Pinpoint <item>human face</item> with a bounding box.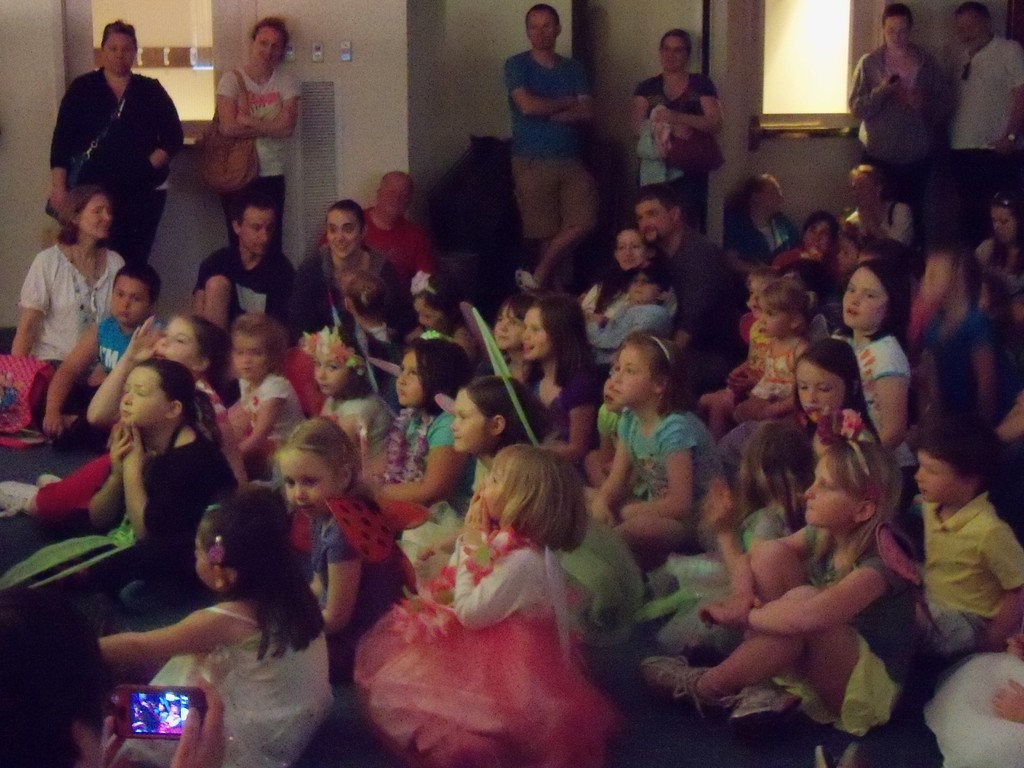
614/230/646/267.
